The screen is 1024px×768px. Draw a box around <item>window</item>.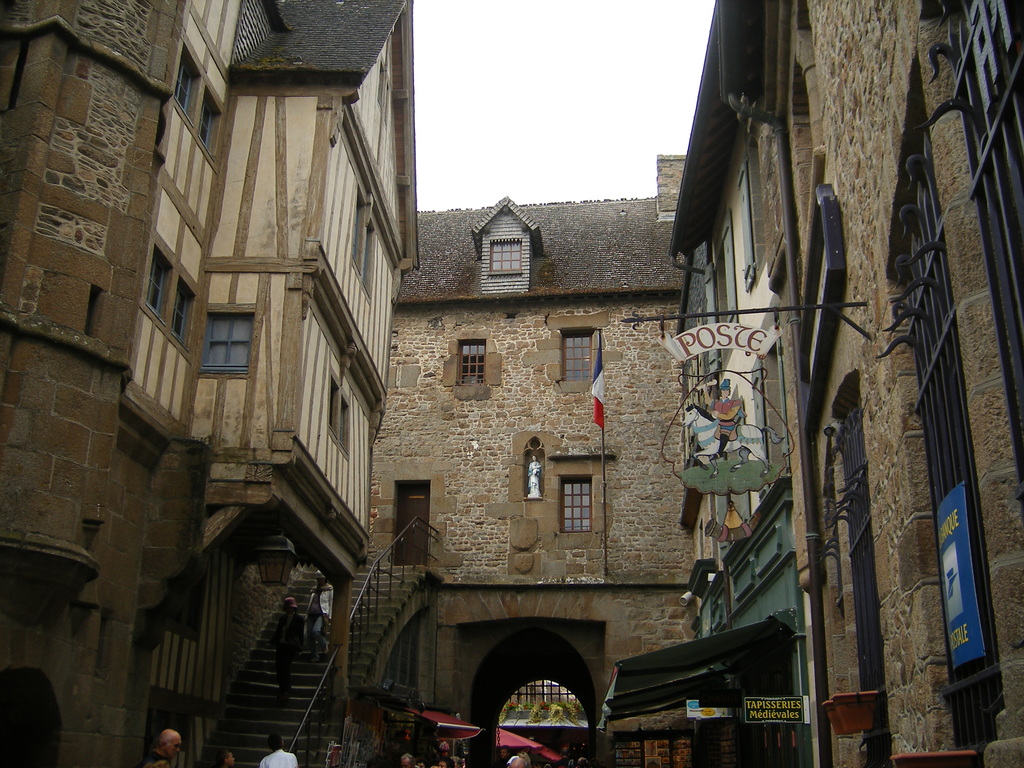
region(759, 338, 789, 482).
